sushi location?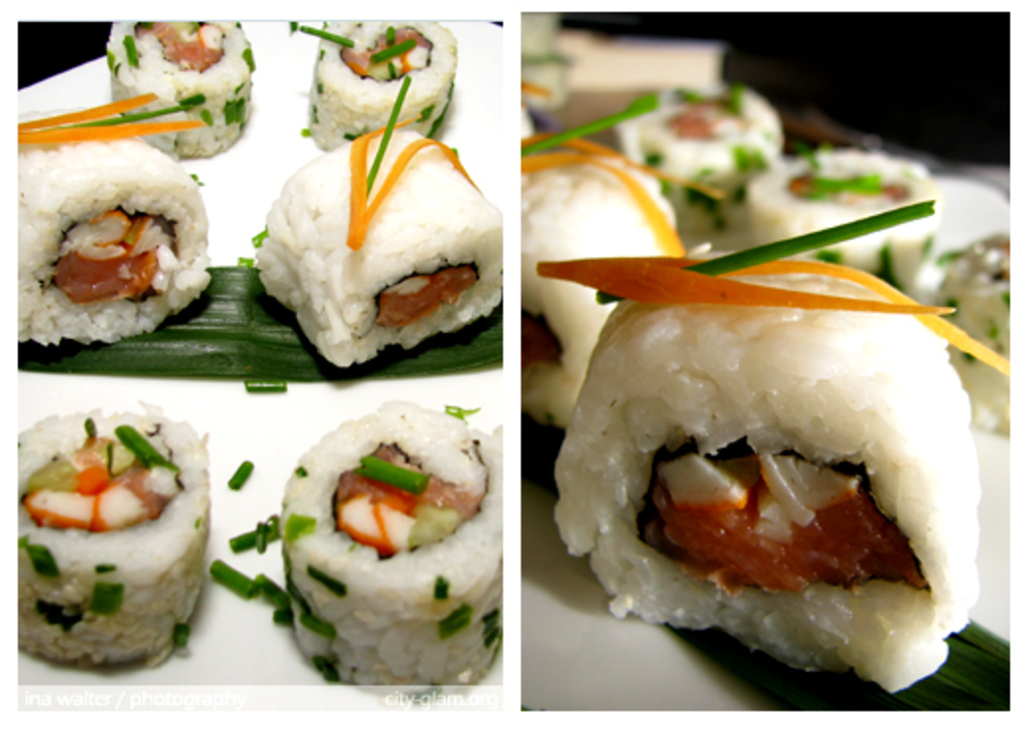
region(254, 127, 499, 365)
